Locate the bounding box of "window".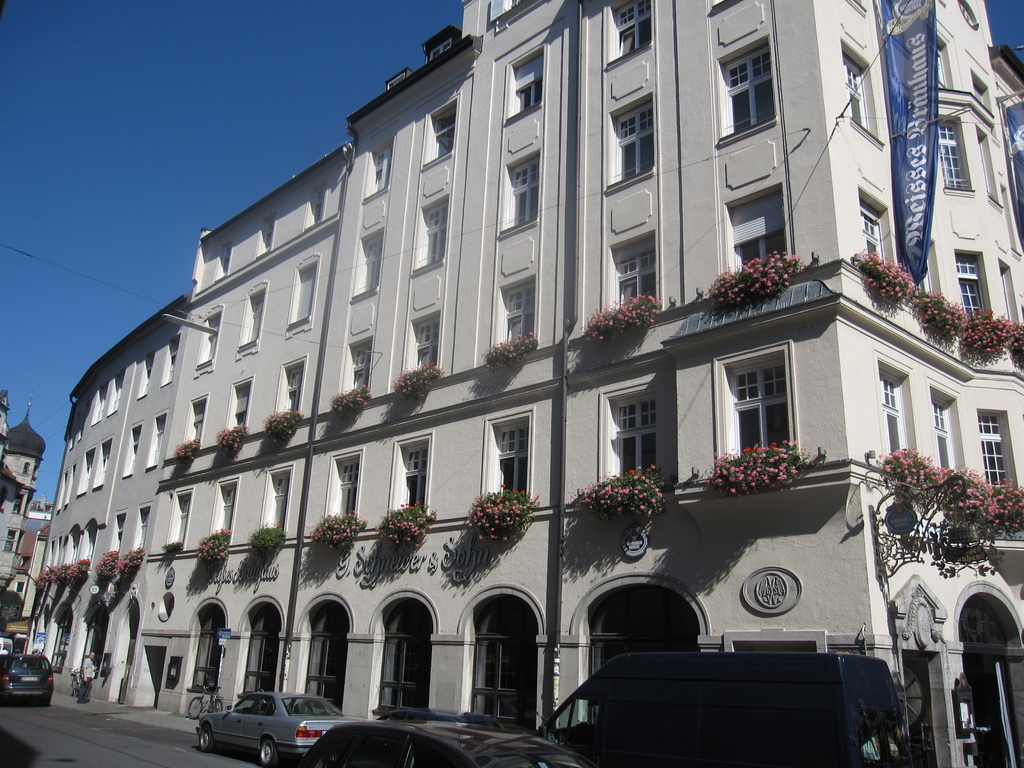
Bounding box: [left=170, top=385, right=221, bottom=467].
